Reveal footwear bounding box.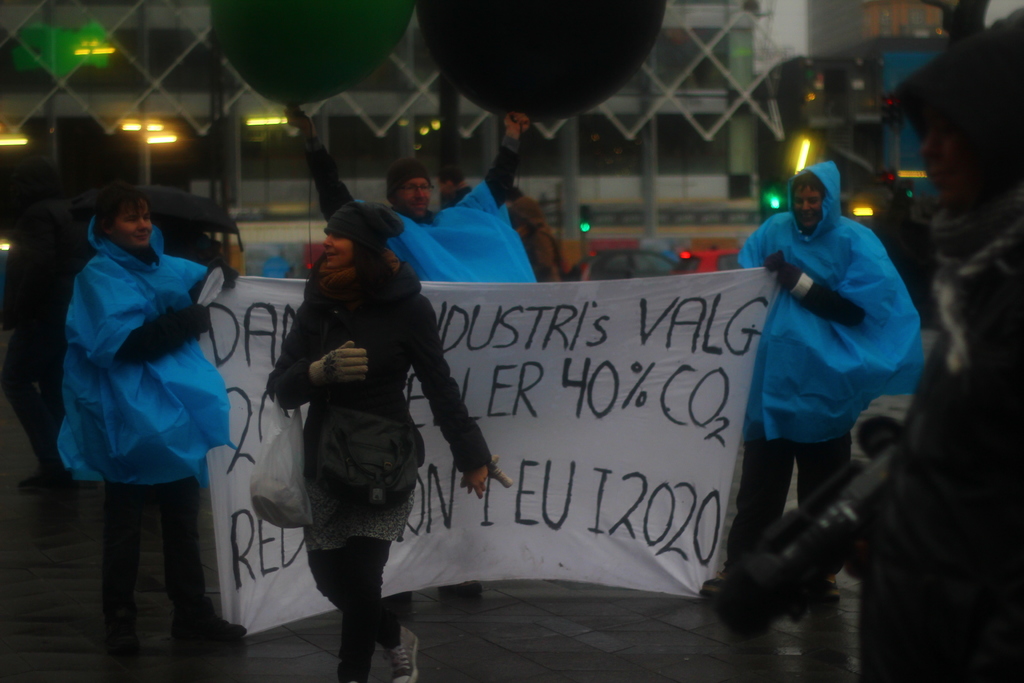
Revealed: [172, 599, 250, 646].
